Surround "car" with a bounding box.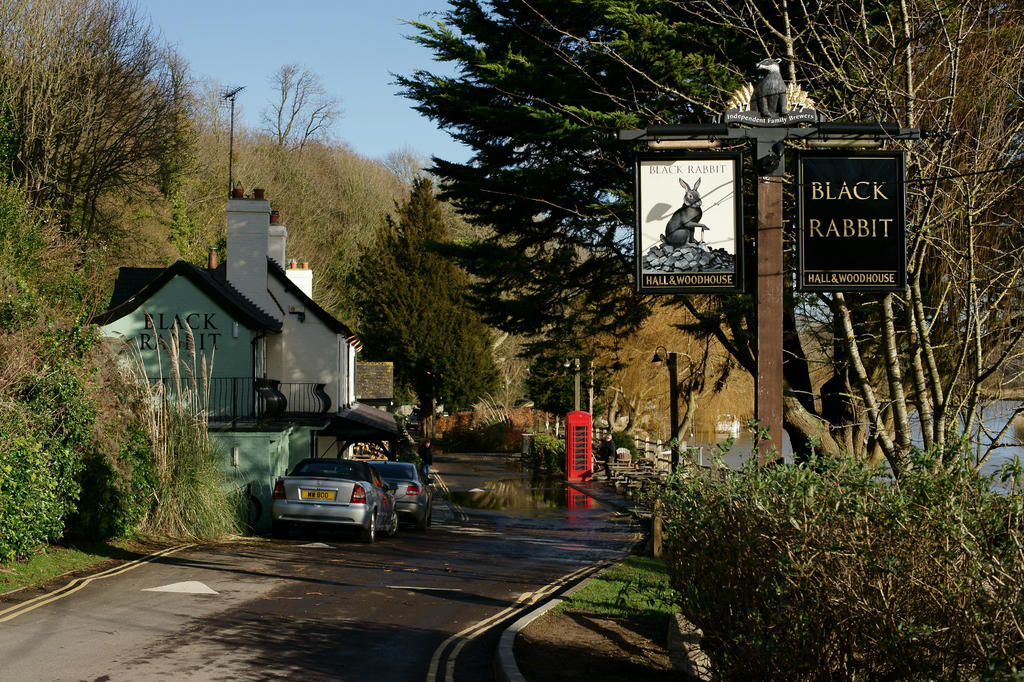
crop(715, 414, 741, 434).
